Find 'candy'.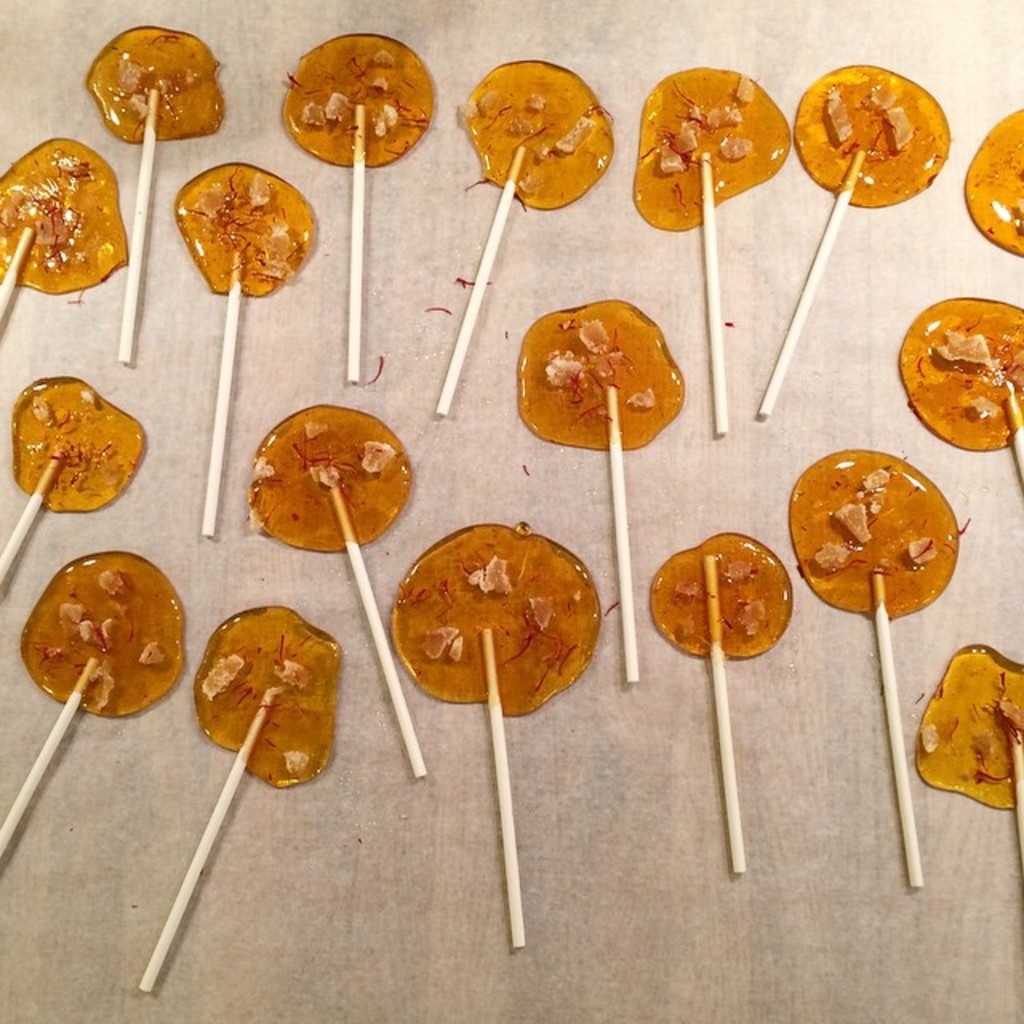
18 547 192 712.
